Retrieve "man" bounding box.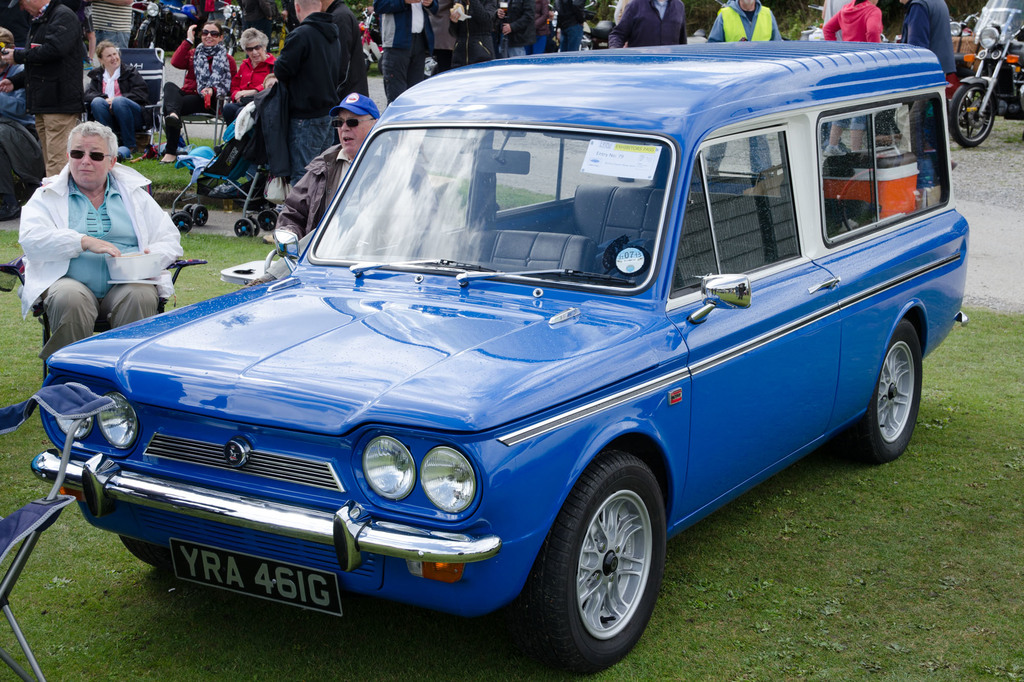
Bounding box: (371, 0, 436, 107).
